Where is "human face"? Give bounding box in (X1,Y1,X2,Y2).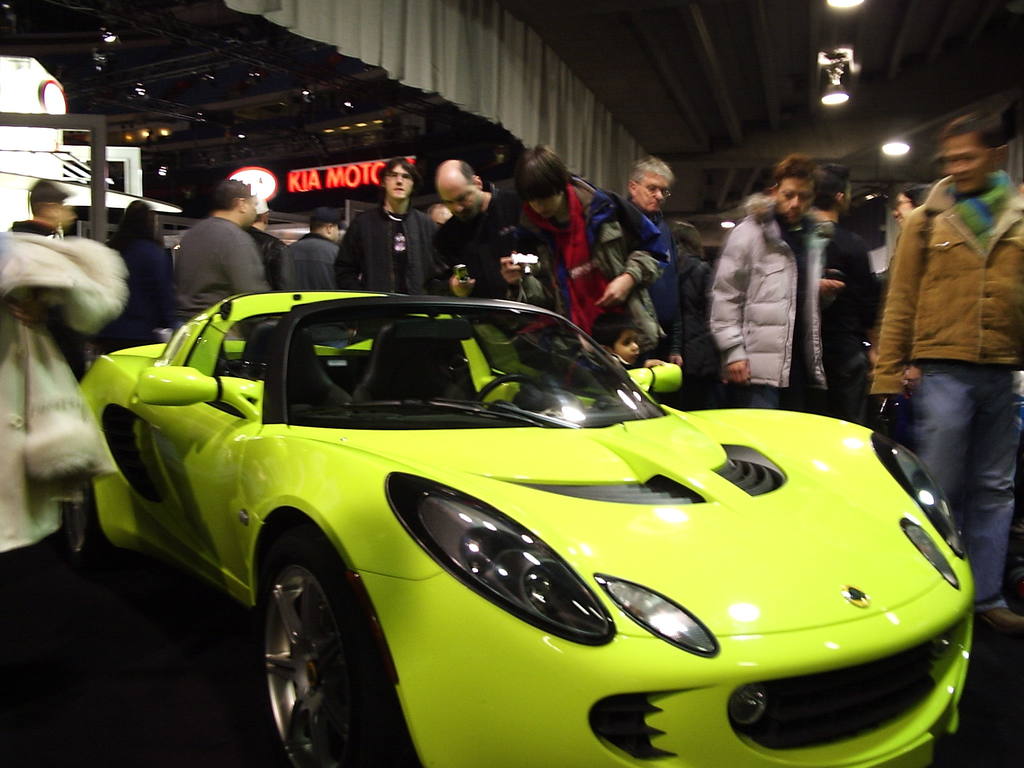
(943,136,991,196).
